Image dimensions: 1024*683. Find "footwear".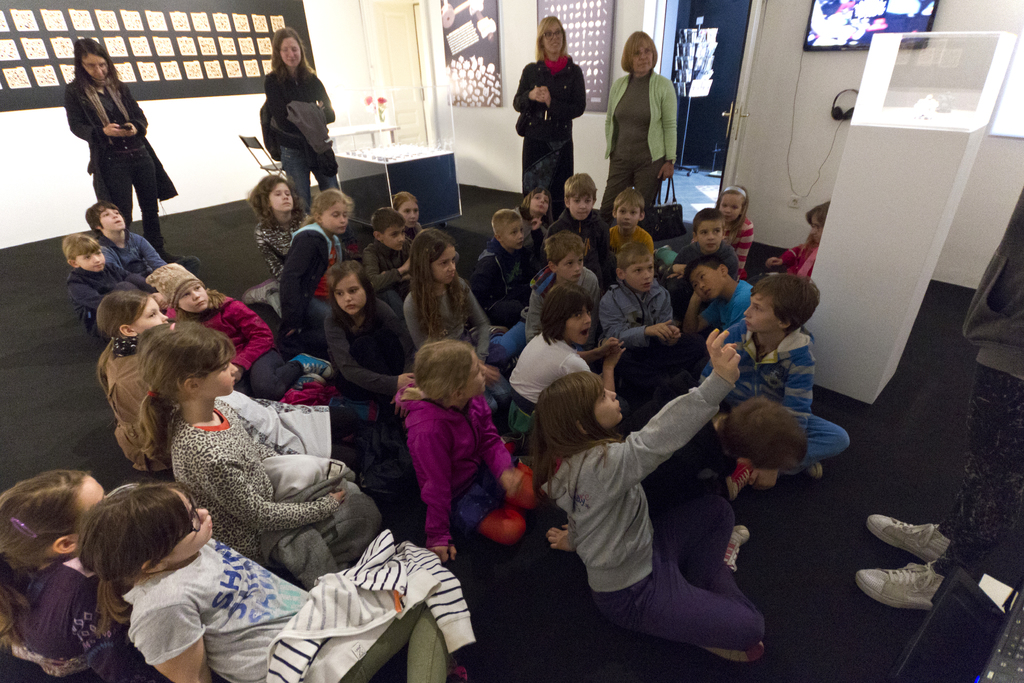
BBox(864, 511, 954, 568).
